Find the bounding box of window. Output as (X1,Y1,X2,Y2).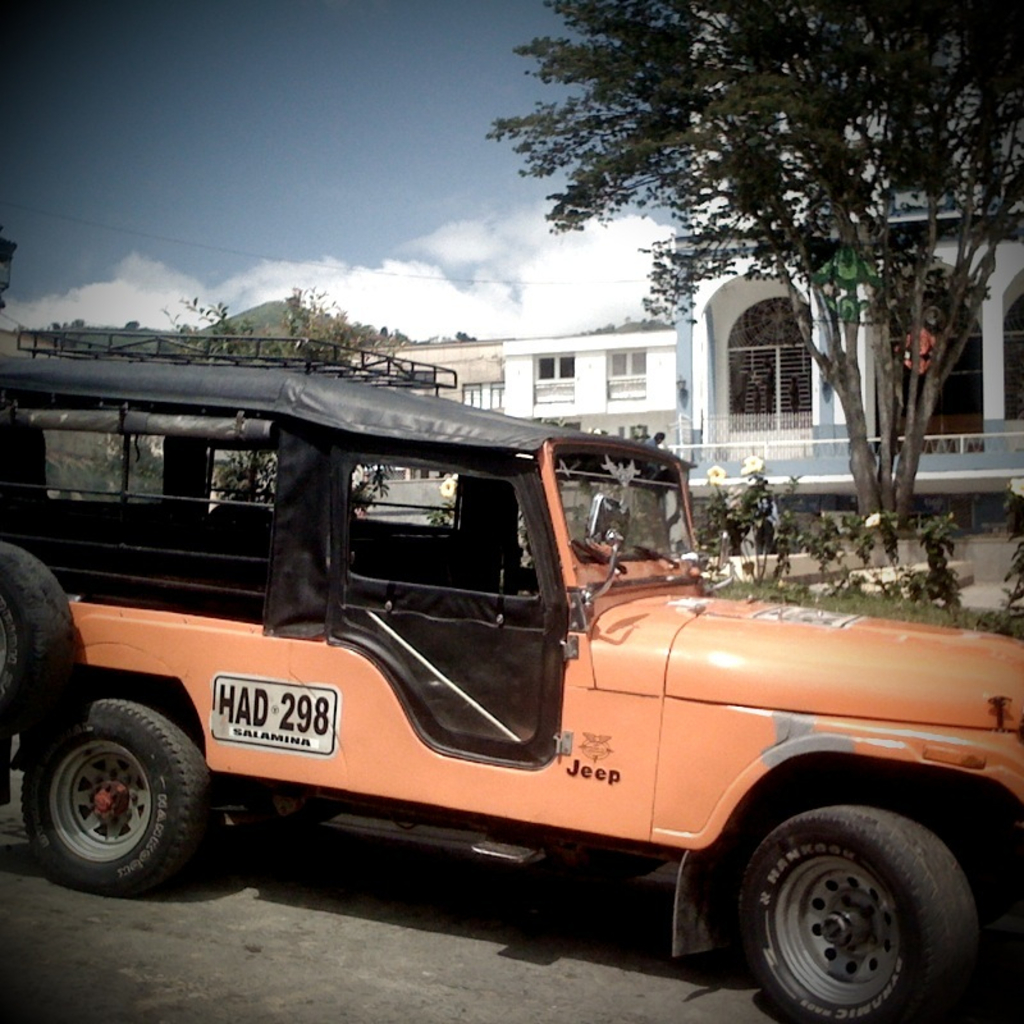
(461,383,483,410).
